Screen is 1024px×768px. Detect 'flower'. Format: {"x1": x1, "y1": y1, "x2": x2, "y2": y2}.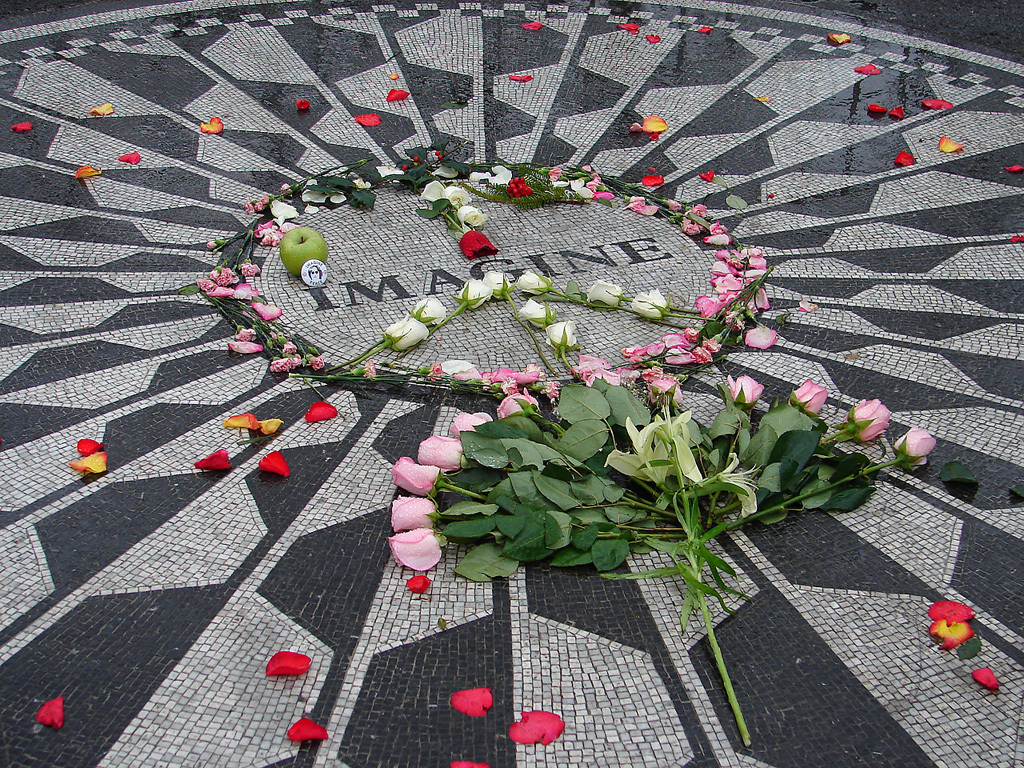
{"x1": 848, "y1": 389, "x2": 891, "y2": 439}.
